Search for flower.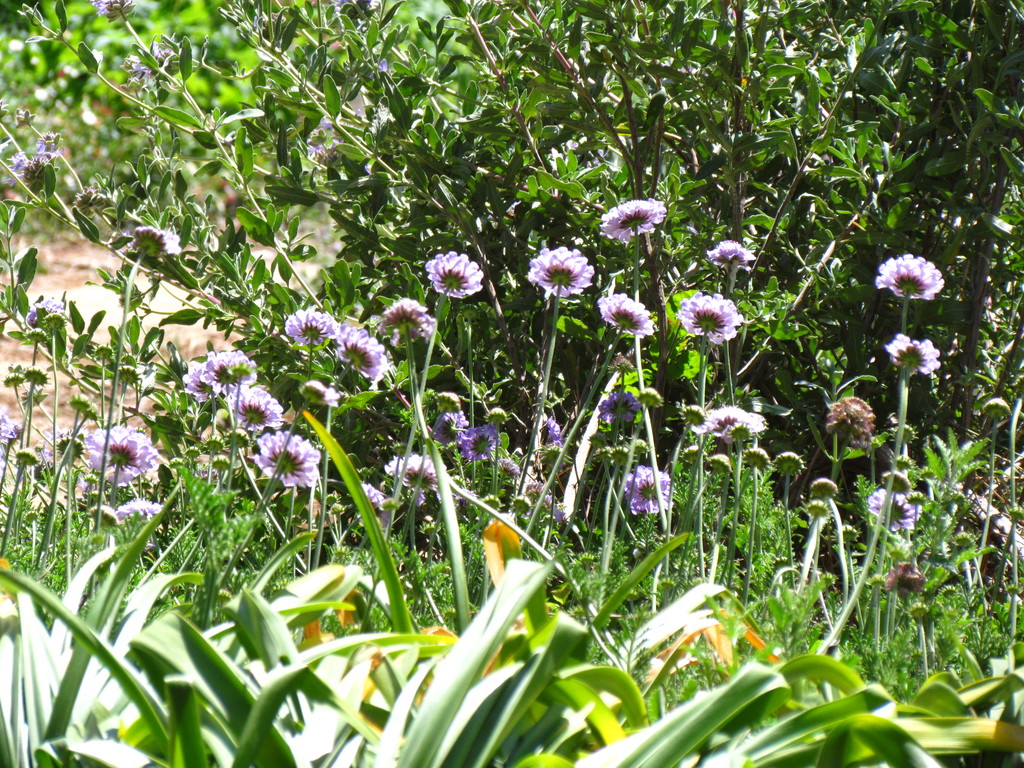
Found at region(26, 294, 66, 332).
